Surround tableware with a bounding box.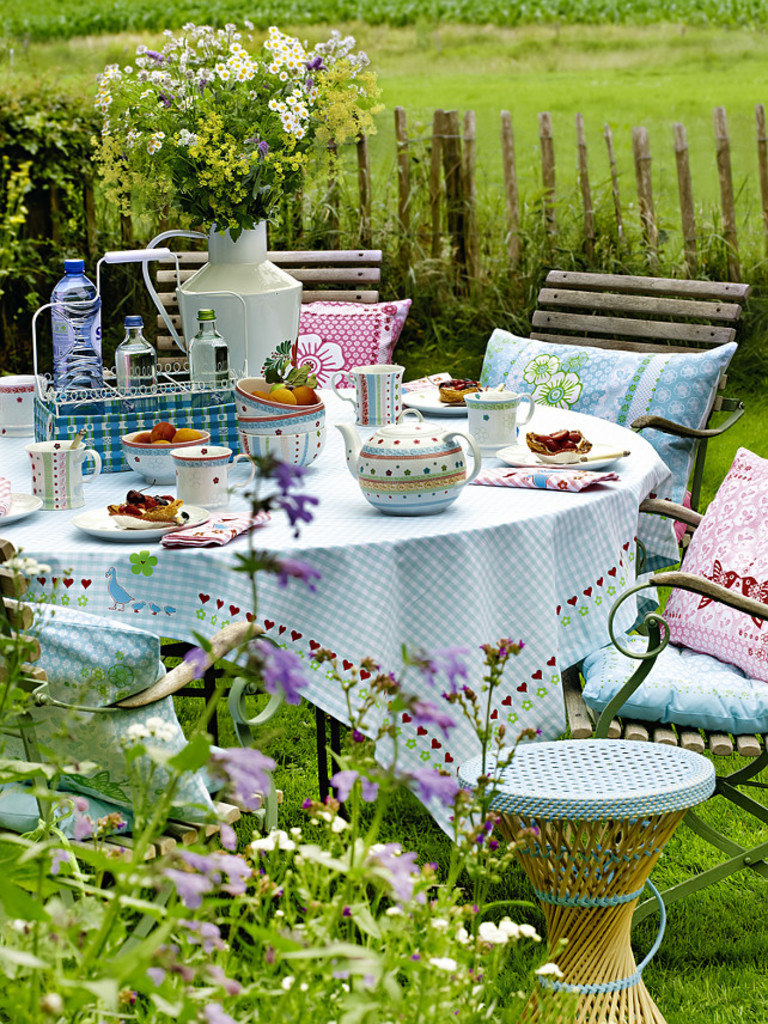
select_region(75, 499, 211, 542).
